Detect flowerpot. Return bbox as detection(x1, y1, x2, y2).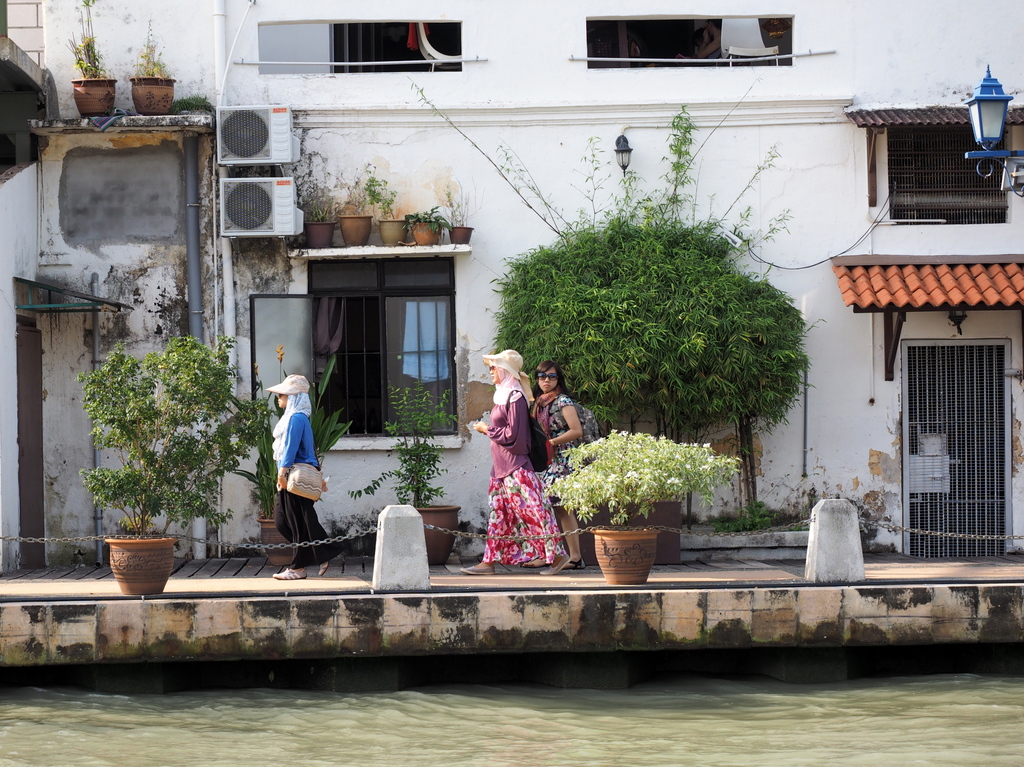
detection(339, 213, 375, 246).
